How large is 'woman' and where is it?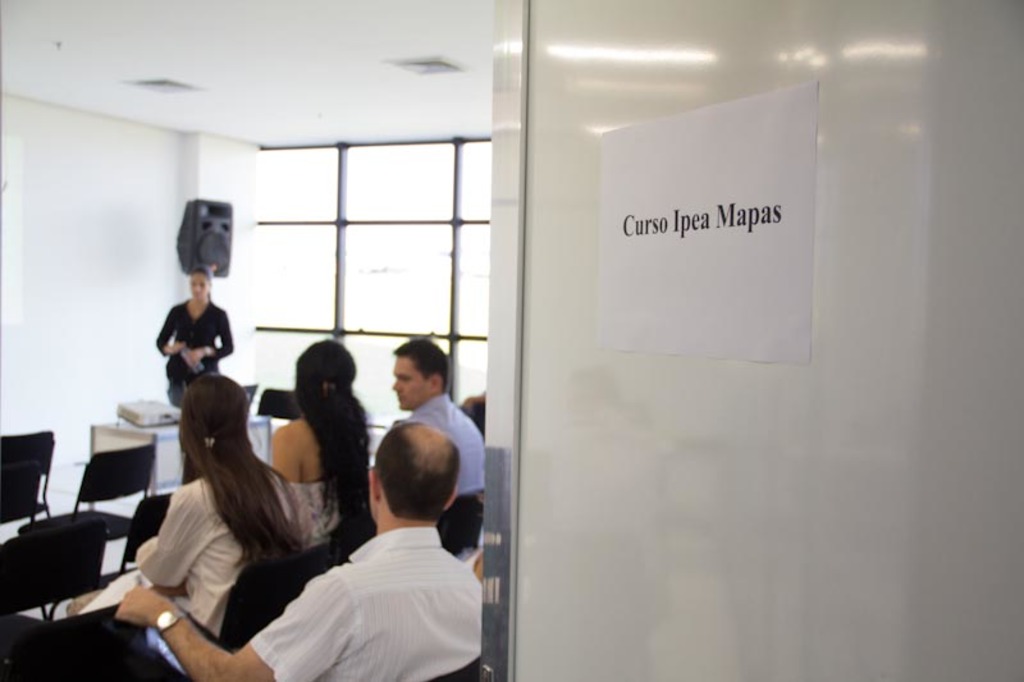
Bounding box: {"x1": 266, "y1": 339, "x2": 374, "y2": 554}.
